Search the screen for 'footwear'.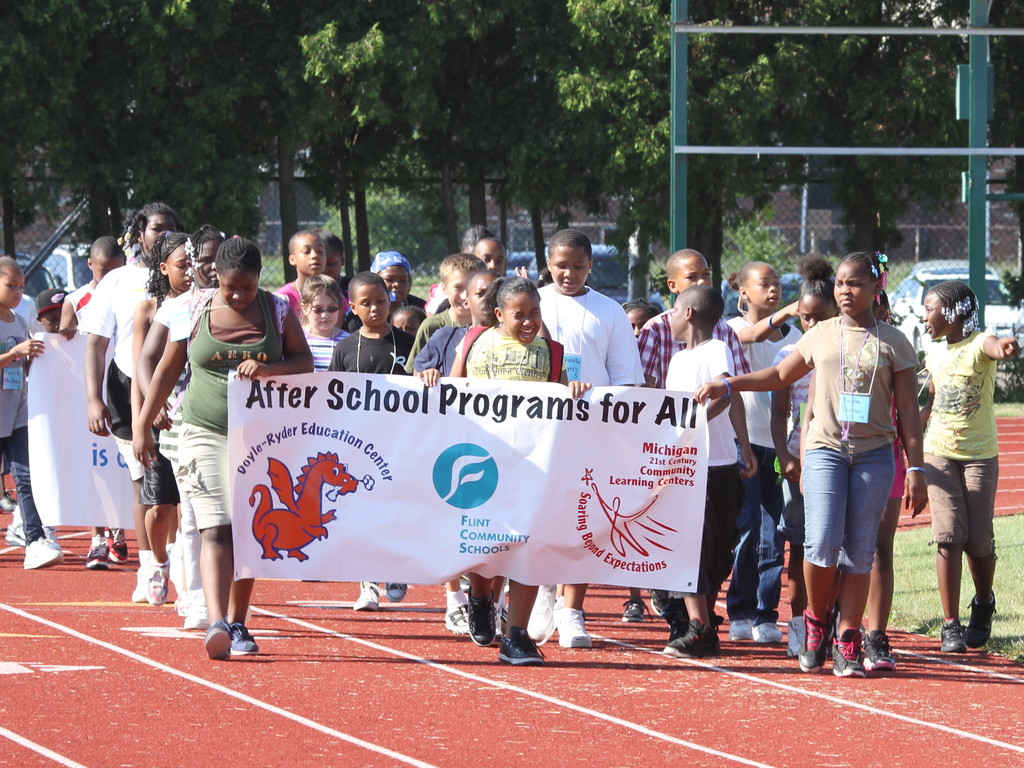
Found at x1=173 y1=591 x2=200 y2=614.
